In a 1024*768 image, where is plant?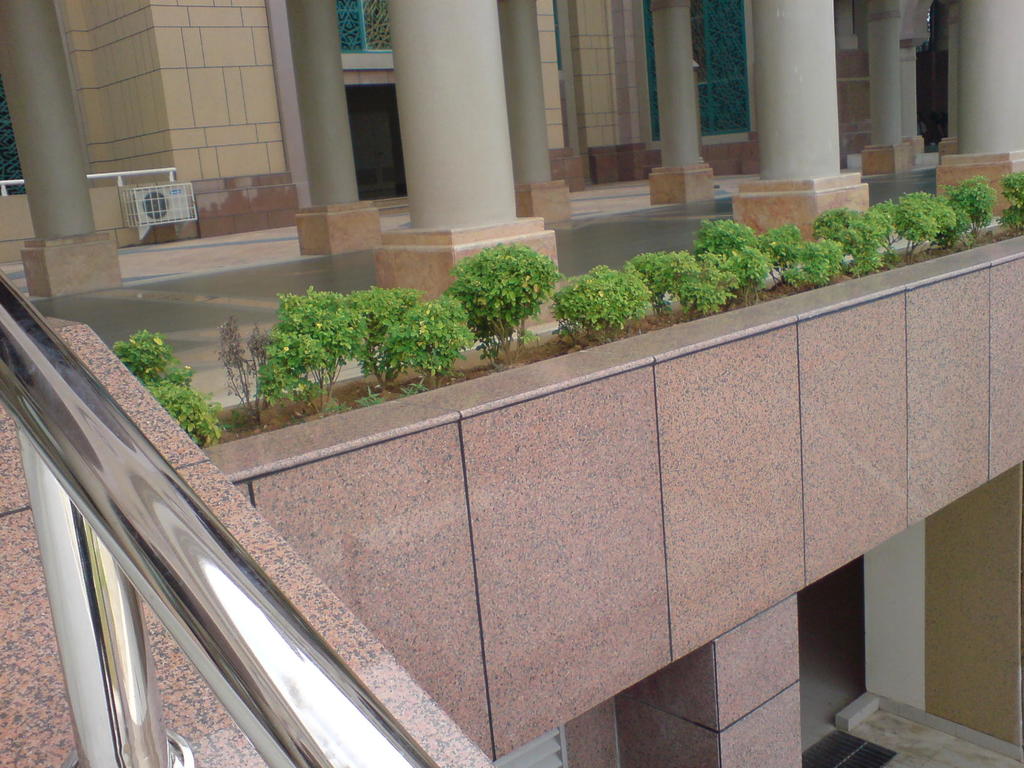
bbox=(997, 169, 1023, 236).
